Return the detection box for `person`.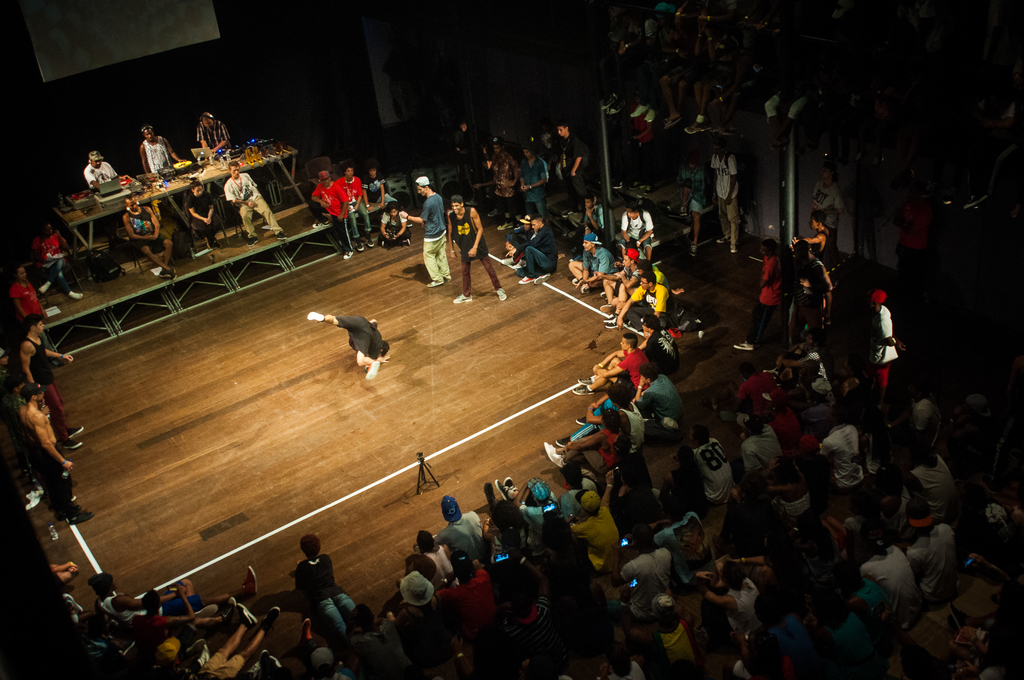
305:642:349:679.
